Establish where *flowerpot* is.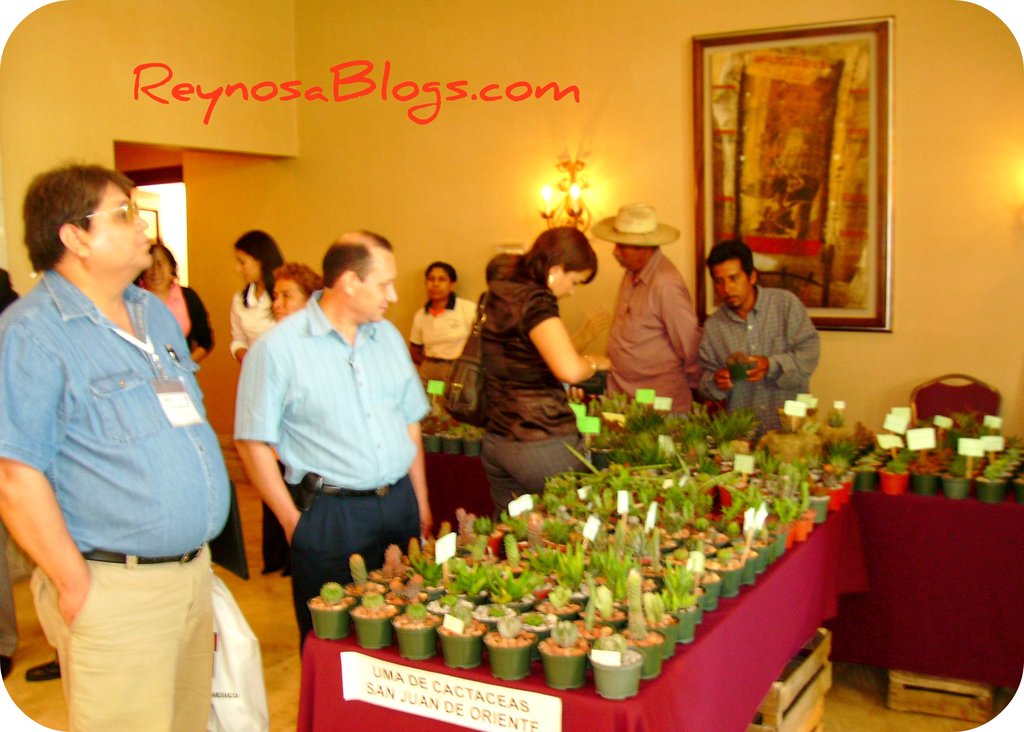
Established at l=939, t=474, r=971, b=502.
